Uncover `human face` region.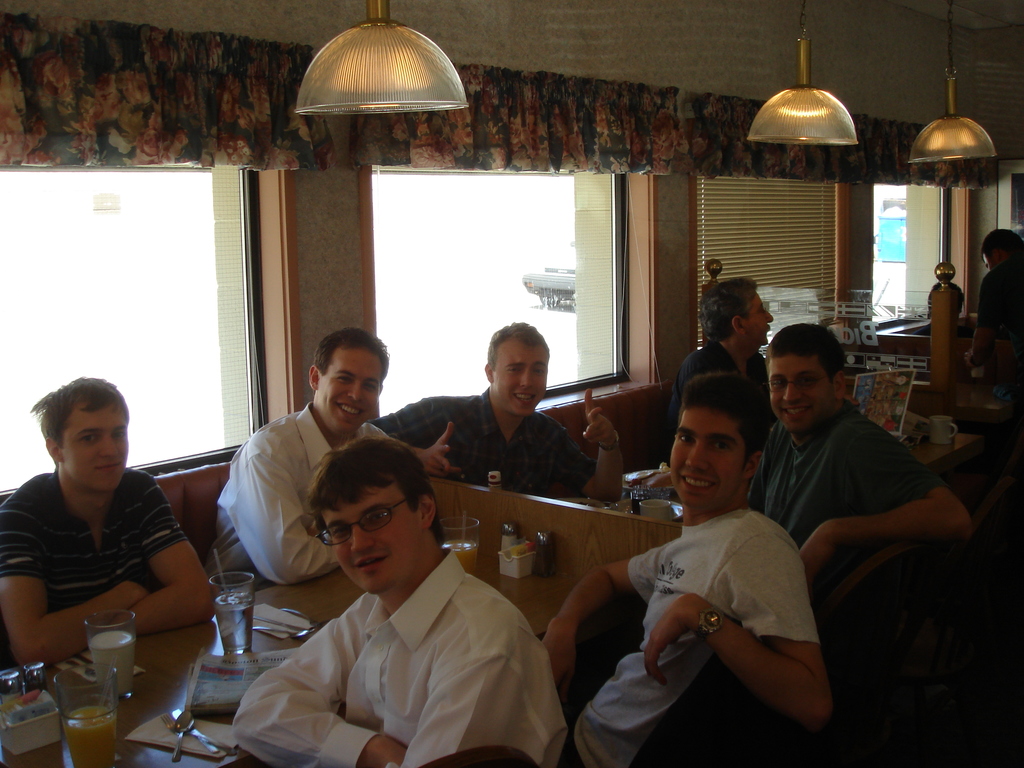
Uncovered: left=57, top=404, right=129, bottom=491.
